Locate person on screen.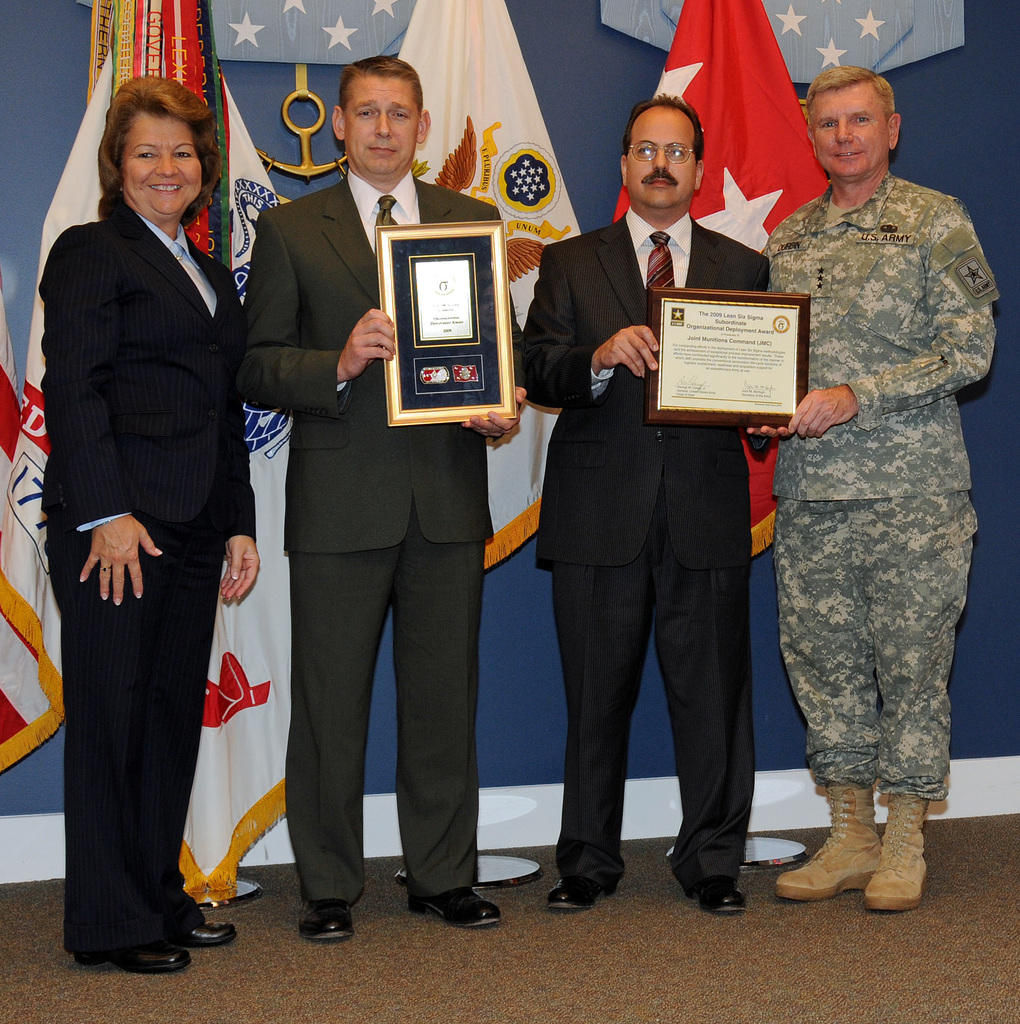
On screen at box=[524, 83, 778, 921].
